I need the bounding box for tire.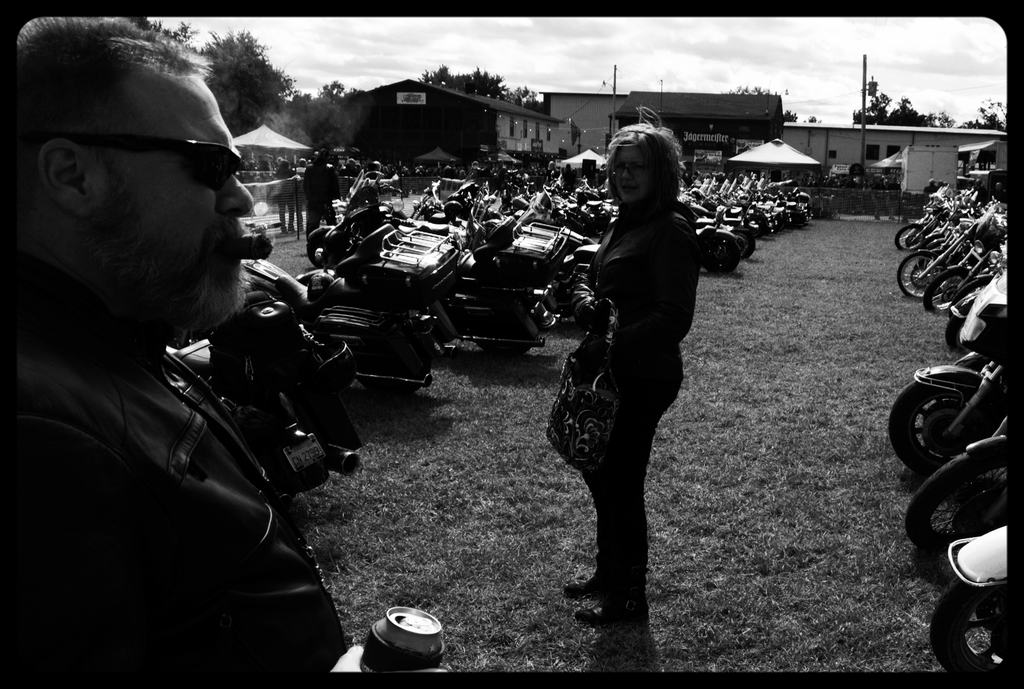
Here it is: {"x1": 468, "y1": 334, "x2": 531, "y2": 353}.
